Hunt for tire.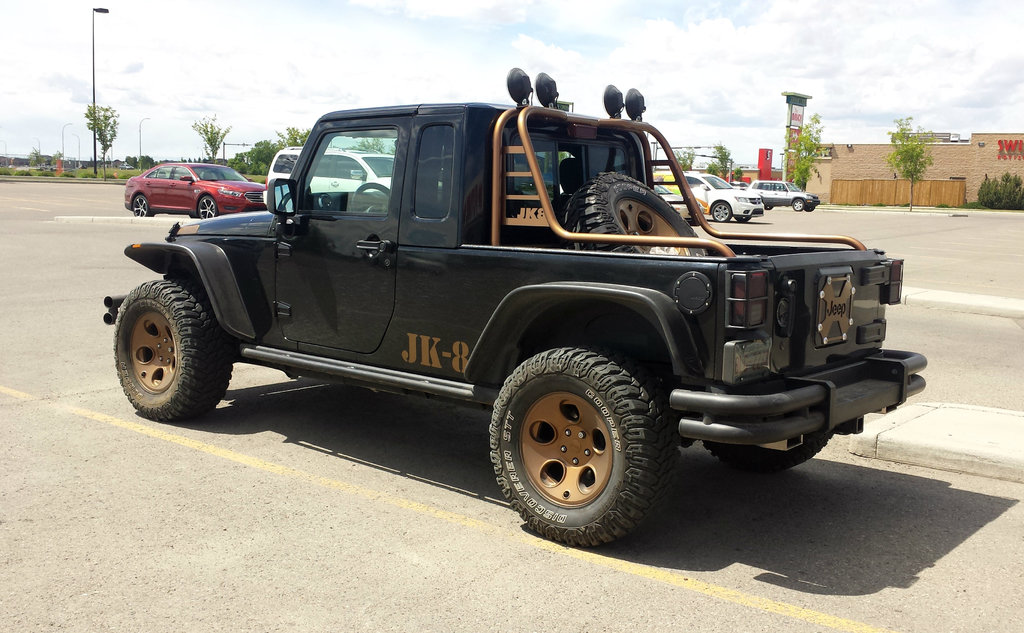
Hunted down at bbox(131, 197, 152, 214).
